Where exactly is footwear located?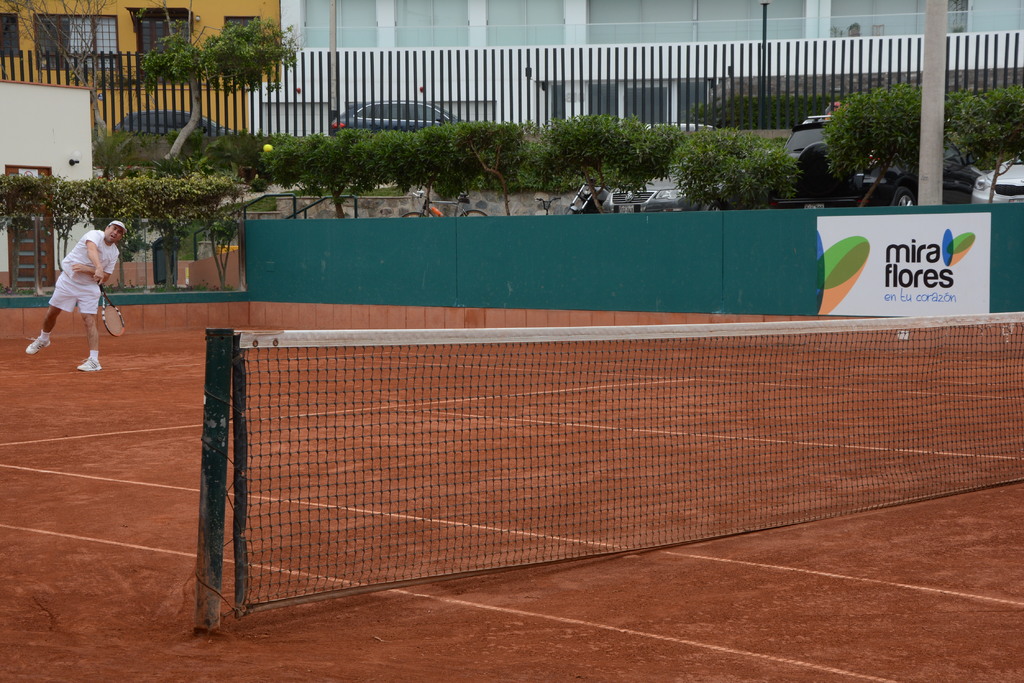
Its bounding box is [x1=27, y1=335, x2=54, y2=353].
